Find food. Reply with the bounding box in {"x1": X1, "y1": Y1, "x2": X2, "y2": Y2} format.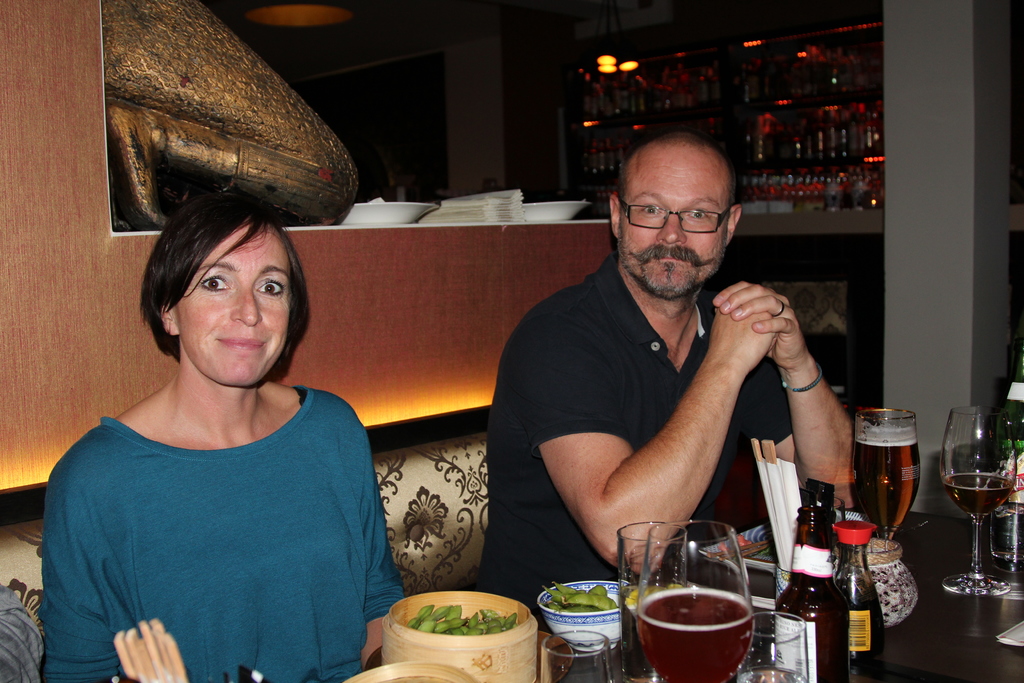
{"x1": 541, "y1": 578, "x2": 620, "y2": 613}.
